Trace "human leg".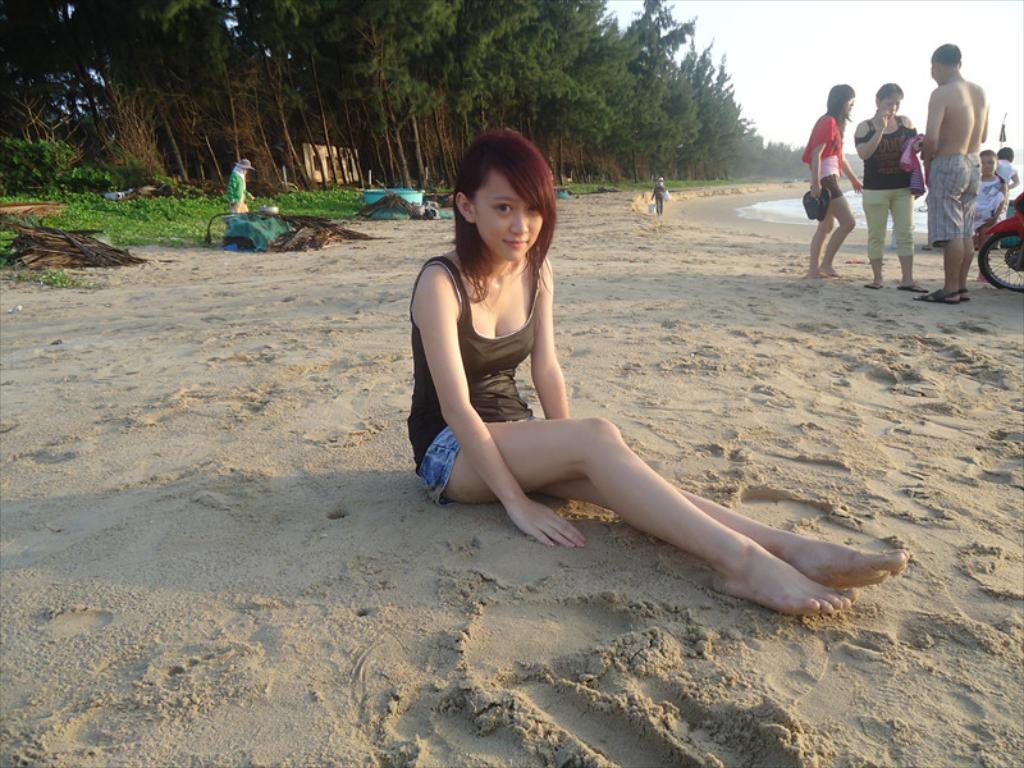
Traced to left=961, top=237, right=974, bottom=301.
